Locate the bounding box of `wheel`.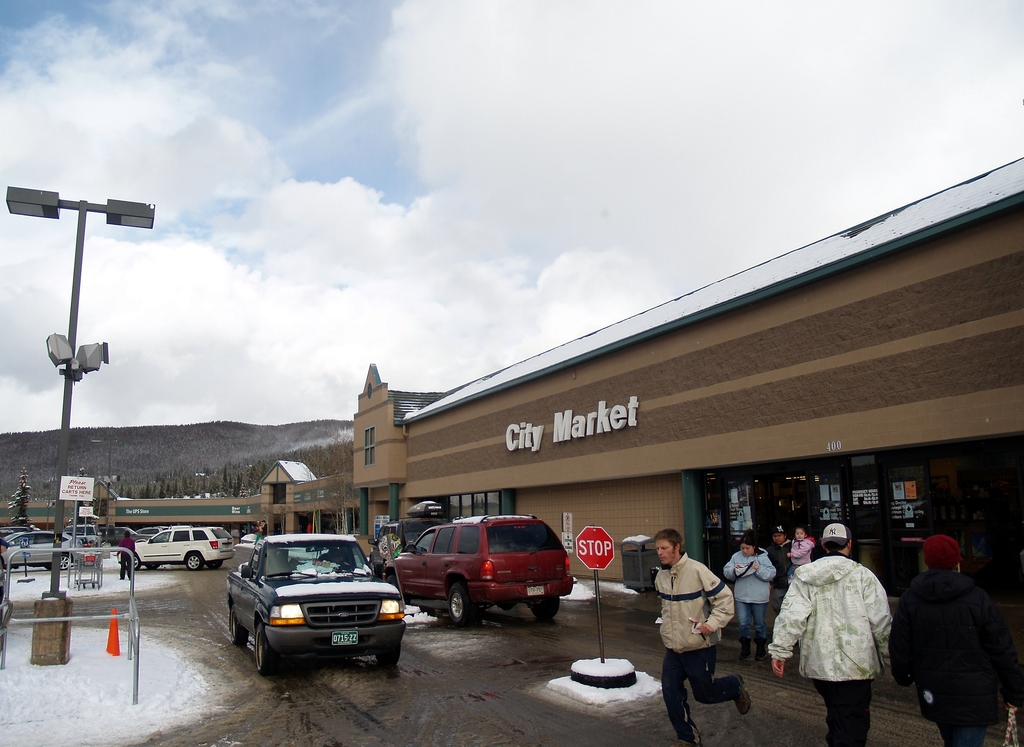
Bounding box: x1=377 y1=643 x2=400 y2=666.
